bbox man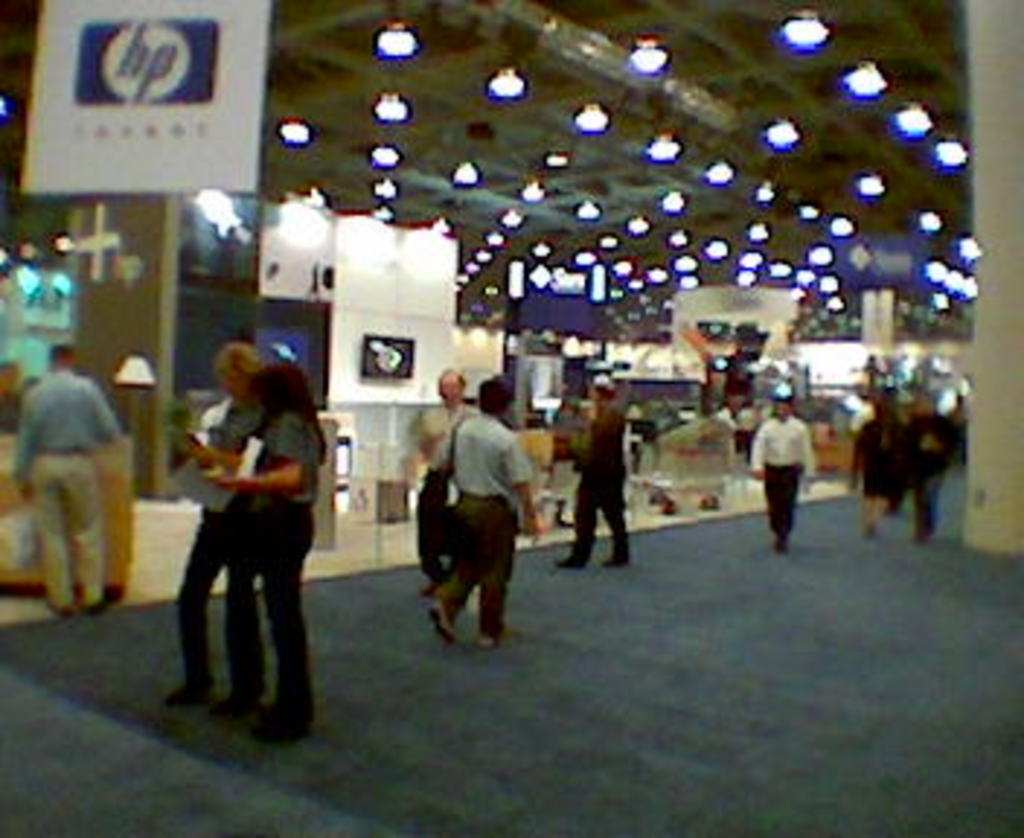
{"x1": 3, "y1": 338, "x2": 125, "y2": 611}
